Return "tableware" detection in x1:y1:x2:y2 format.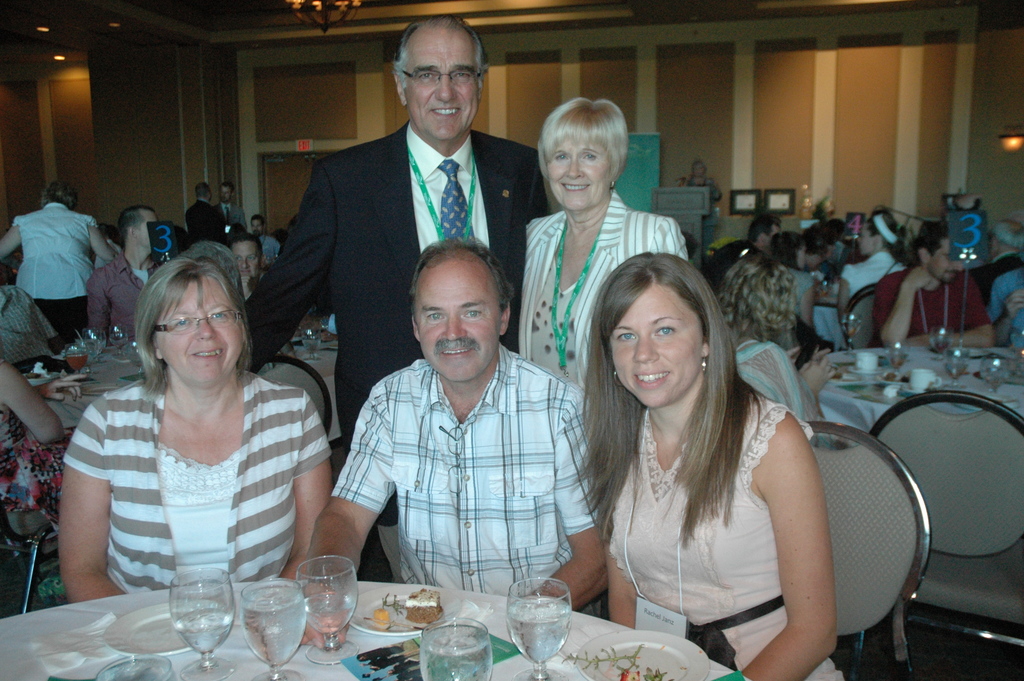
850:349:877:372.
